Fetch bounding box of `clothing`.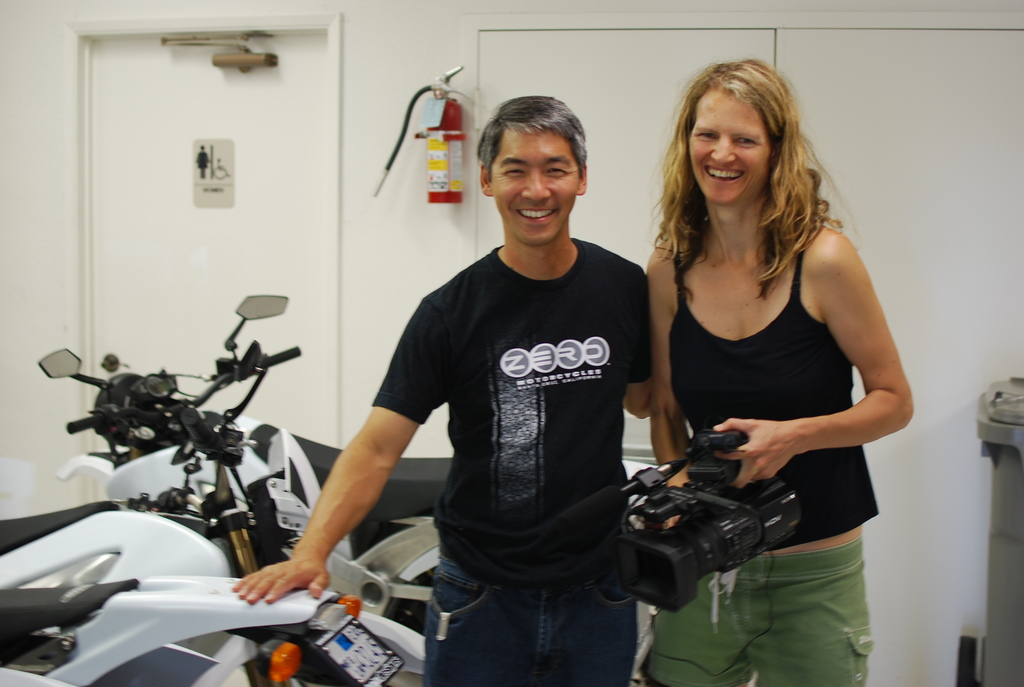
Bbox: 420/532/641/686.
